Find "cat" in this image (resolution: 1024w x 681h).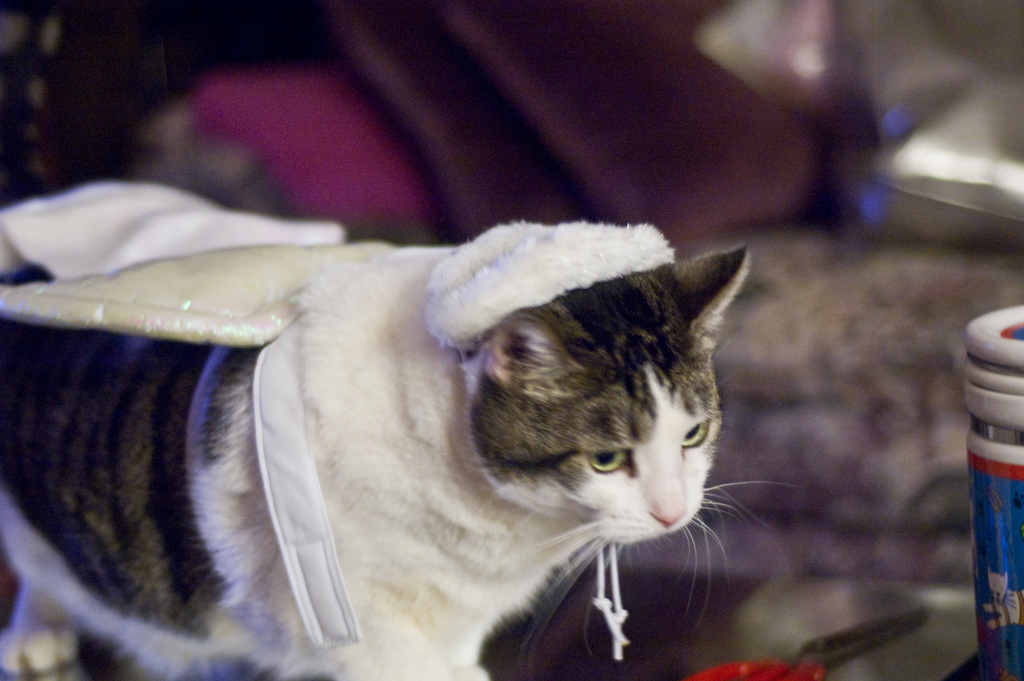
0 220 798 680.
